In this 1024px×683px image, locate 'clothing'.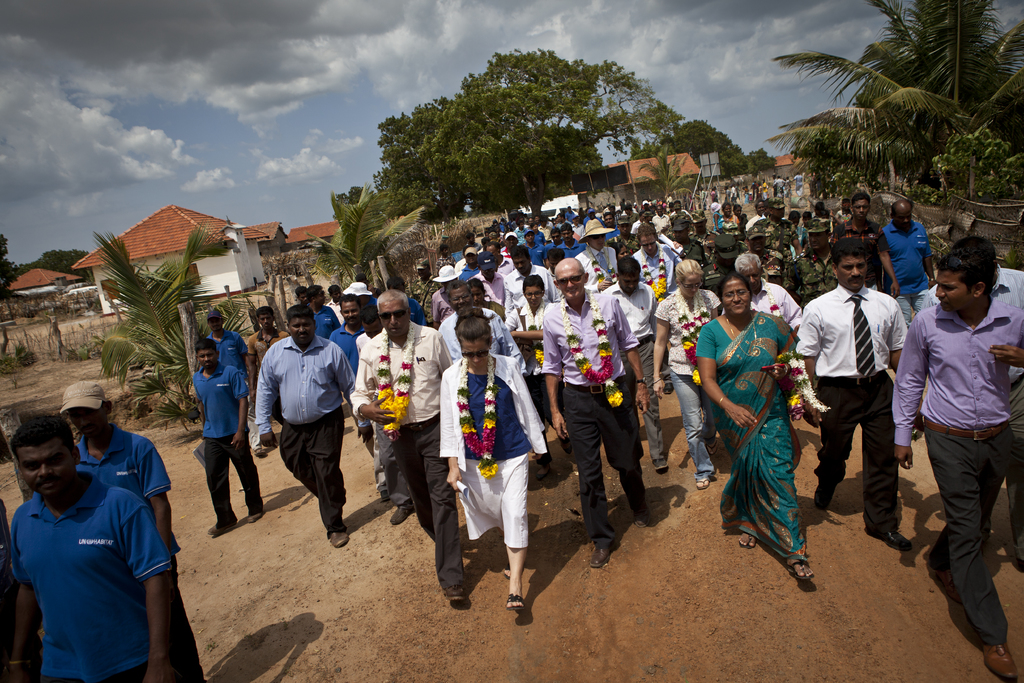
Bounding box: [left=86, top=435, right=213, bottom=682].
